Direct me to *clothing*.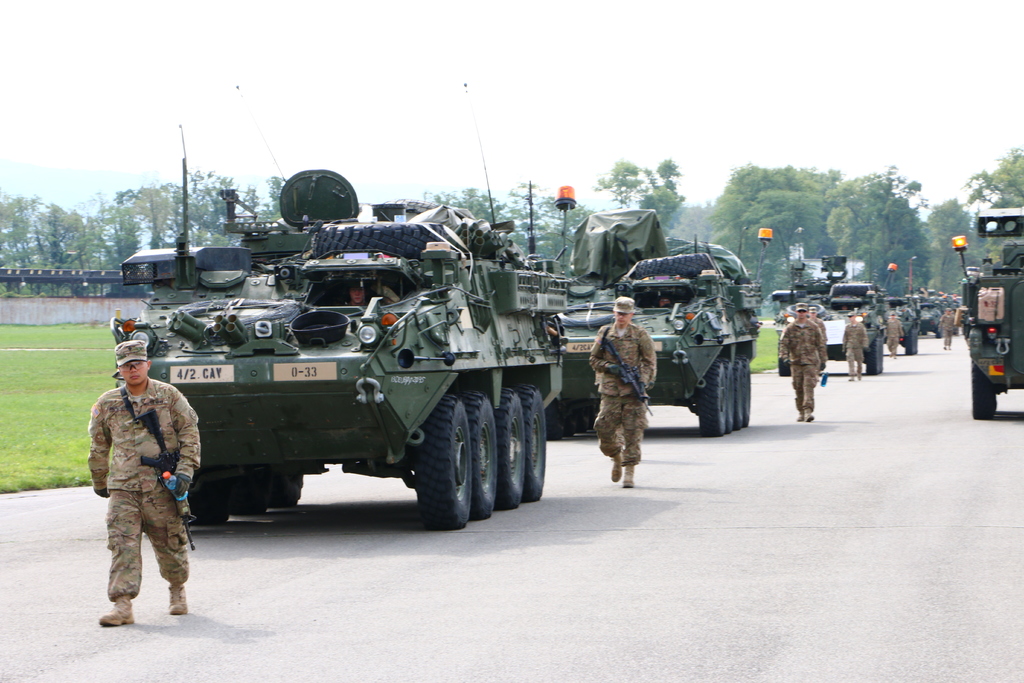
Direction: region(82, 352, 193, 616).
